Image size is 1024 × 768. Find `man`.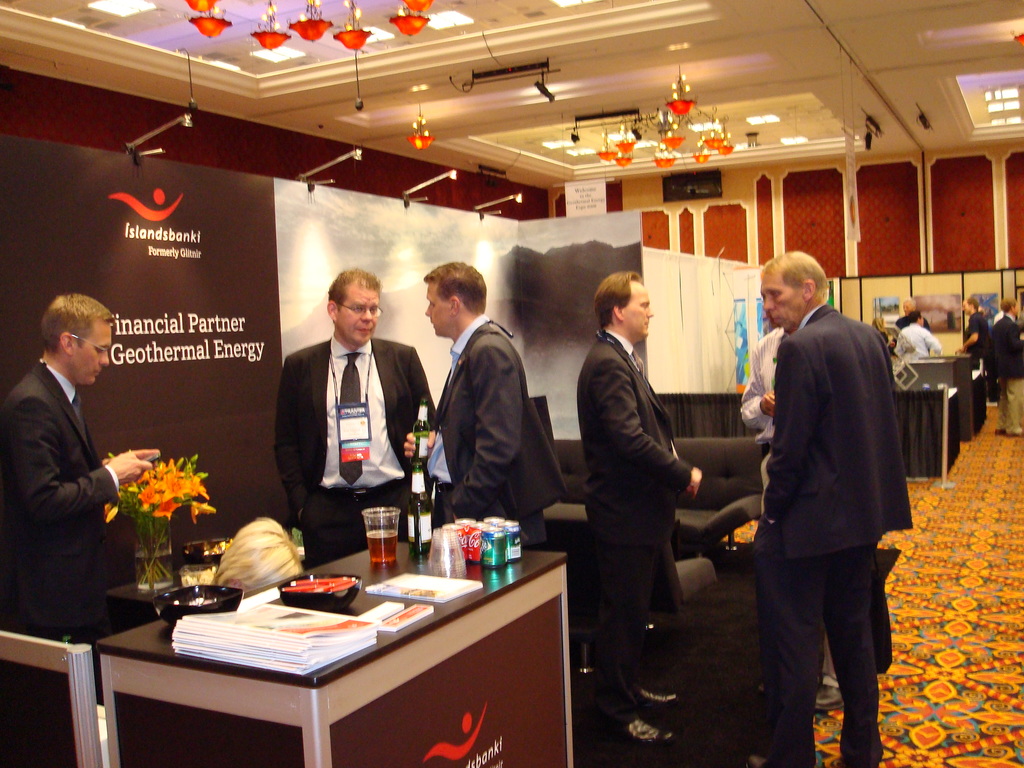
box(977, 283, 1023, 440).
